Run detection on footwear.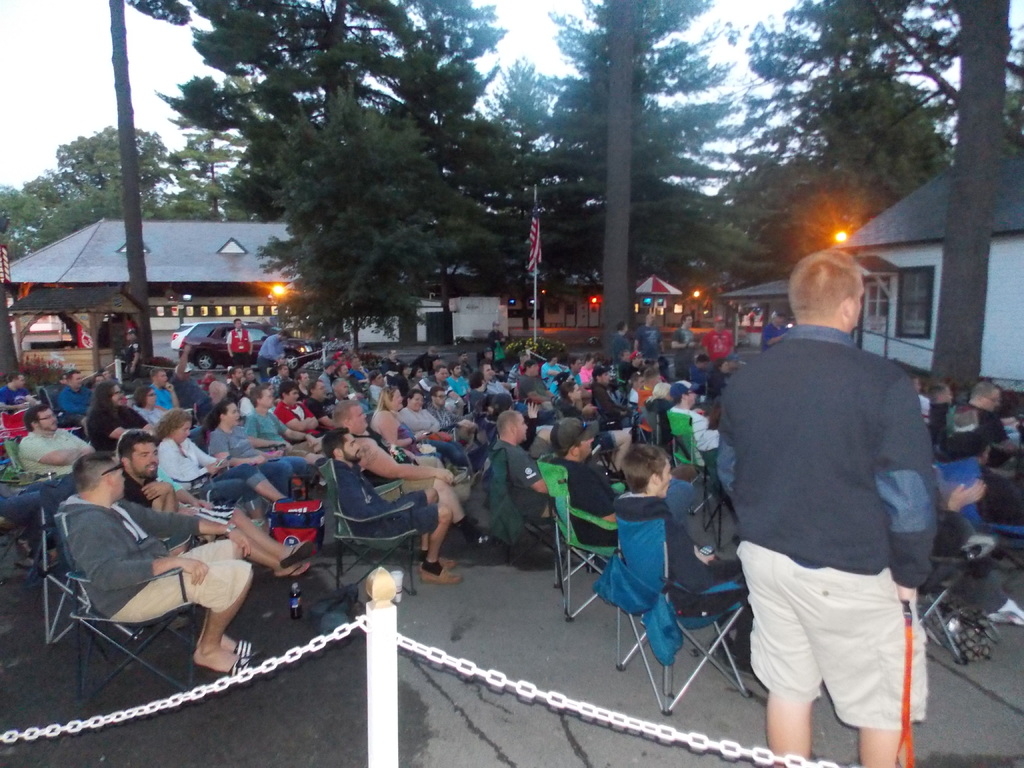
Result: 419, 564, 459, 582.
